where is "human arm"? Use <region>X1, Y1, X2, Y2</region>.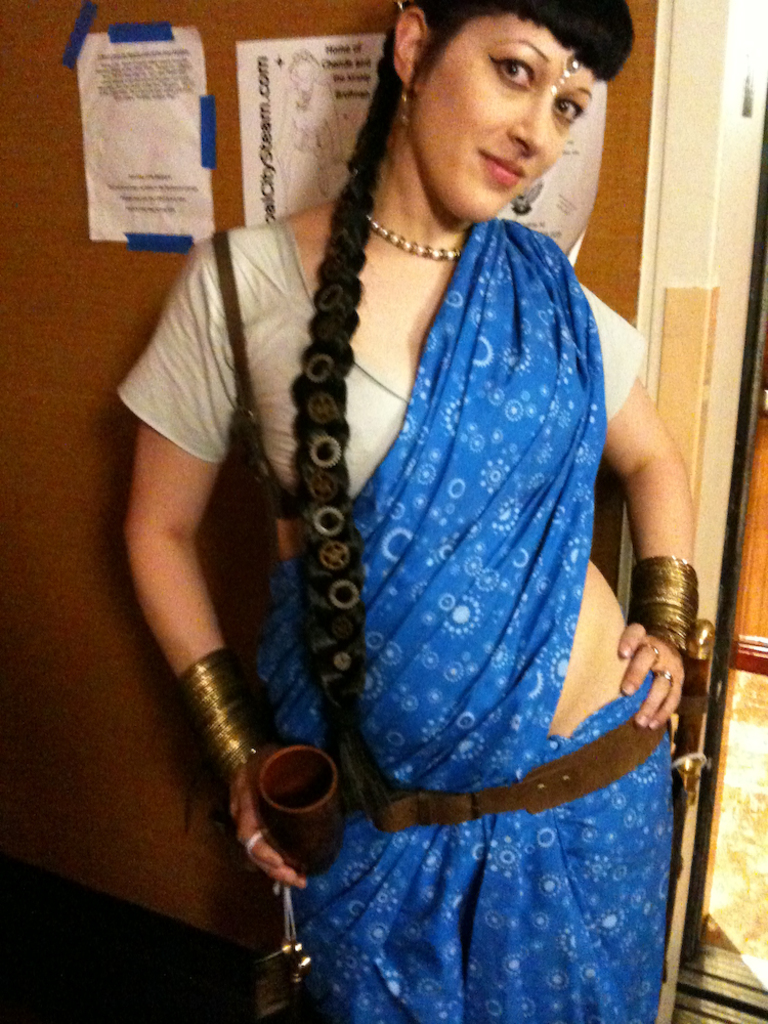
<region>103, 259, 306, 852</region>.
